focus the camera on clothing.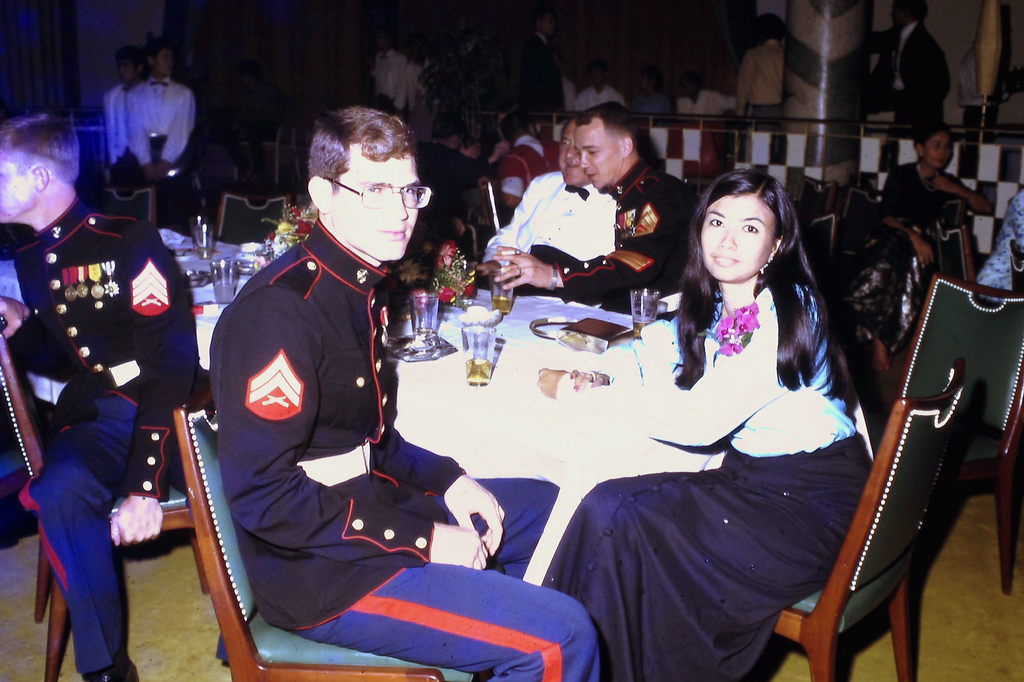
Focus region: locate(122, 76, 192, 181).
